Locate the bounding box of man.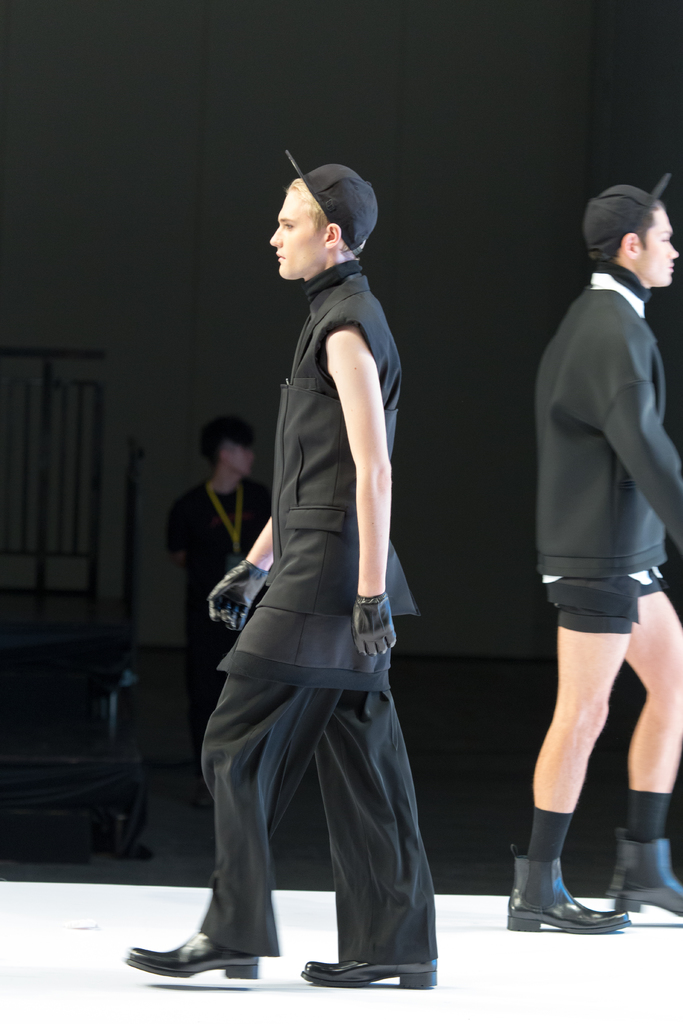
Bounding box: box=[170, 410, 276, 808].
